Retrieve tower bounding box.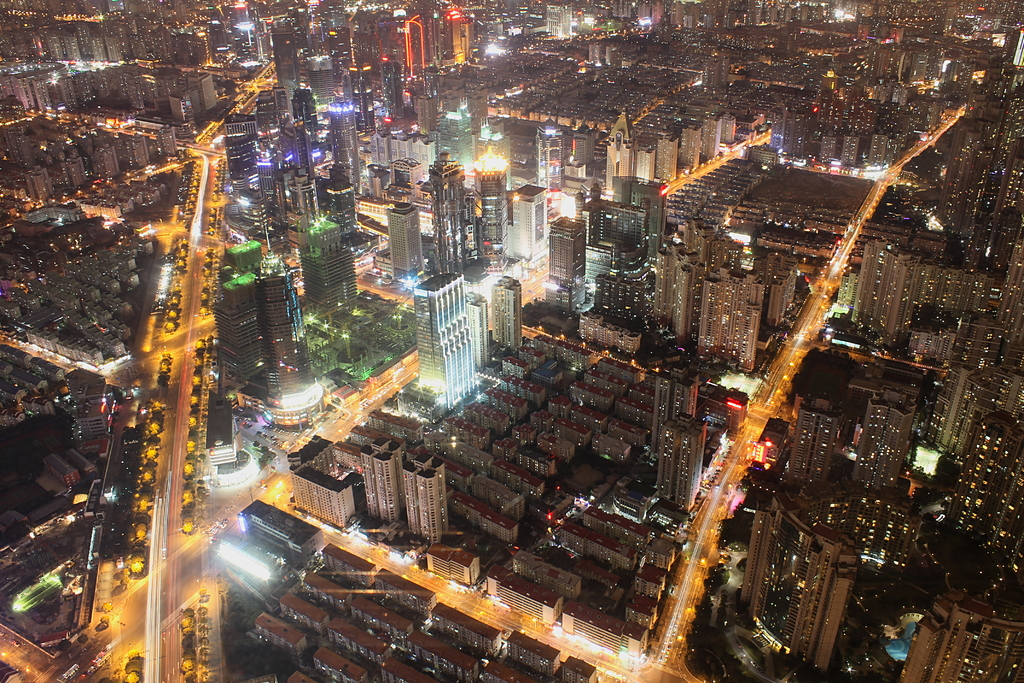
Bounding box: 389, 200, 425, 289.
